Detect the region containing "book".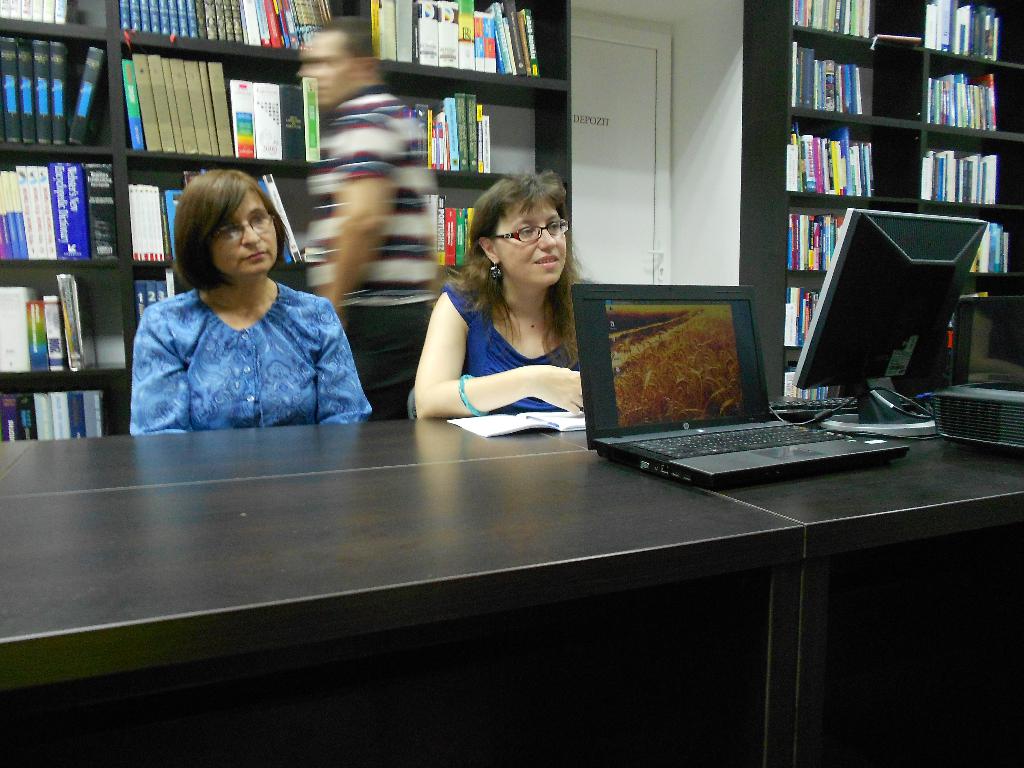
<bbox>499, 3, 535, 71</bbox>.
